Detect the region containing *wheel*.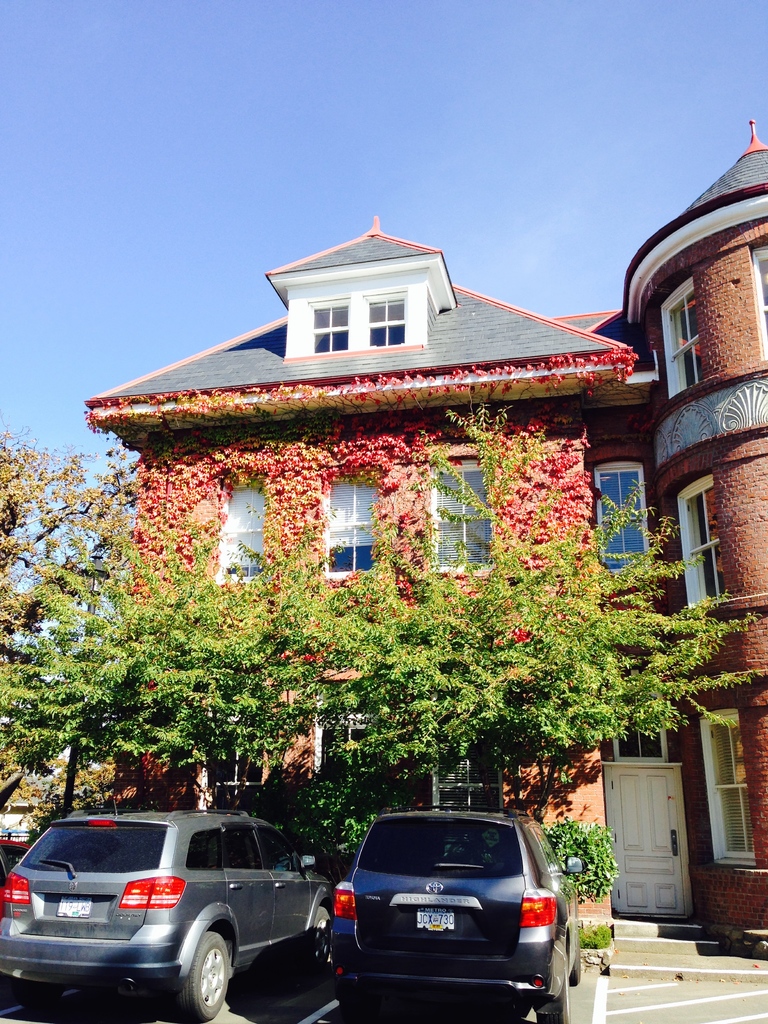
(left=565, top=945, right=581, bottom=987).
